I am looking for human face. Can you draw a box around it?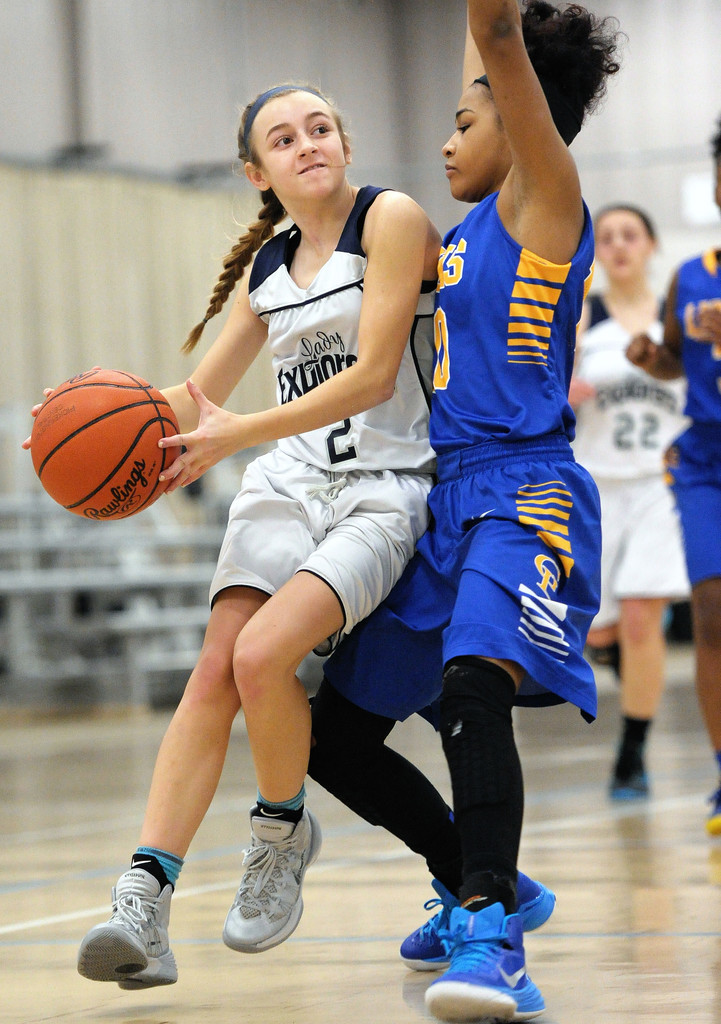
Sure, the bounding box is [446, 76, 496, 195].
